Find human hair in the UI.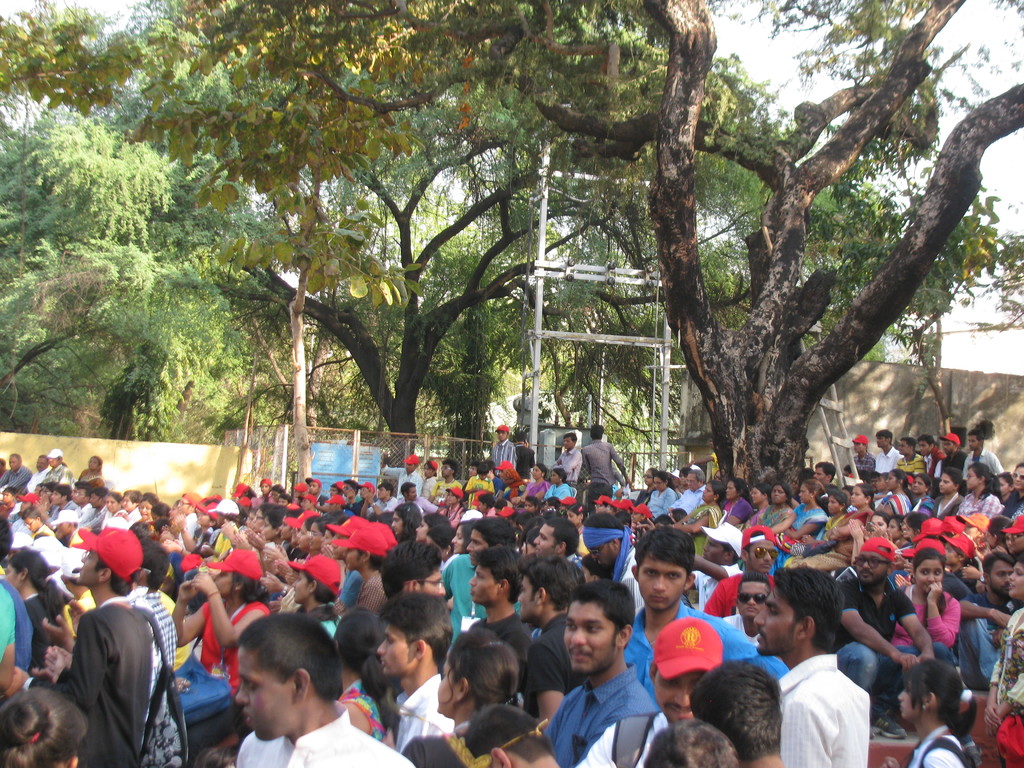
UI element at locate(906, 512, 930, 534).
